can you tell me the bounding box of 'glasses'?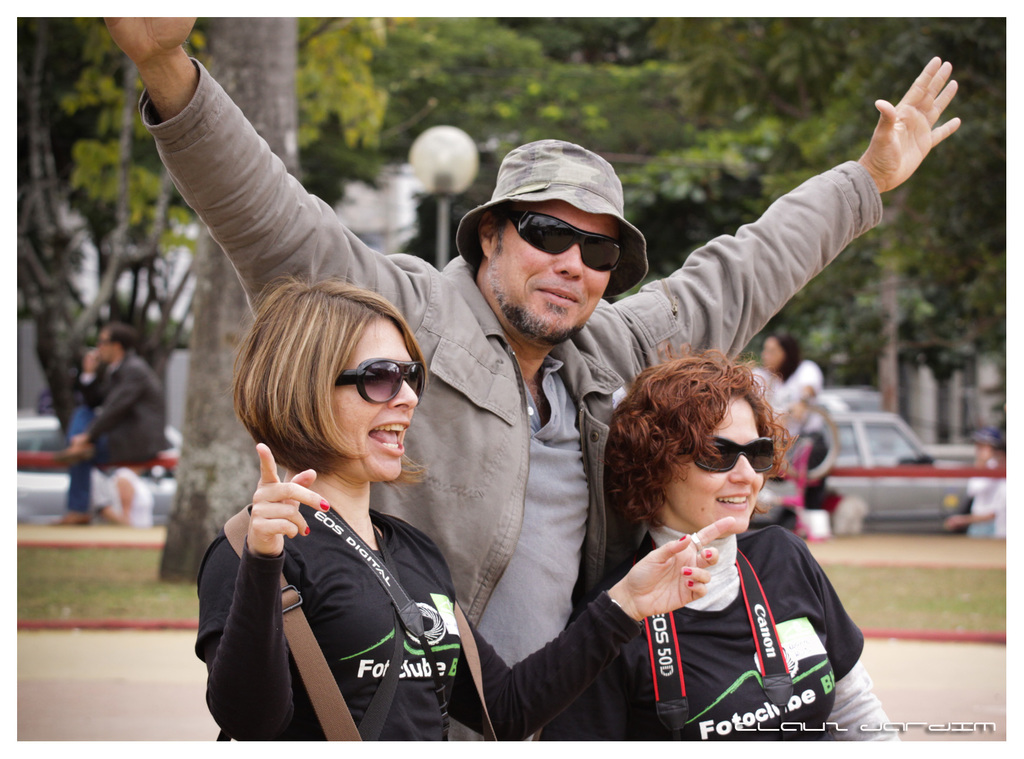
box(687, 435, 775, 477).
